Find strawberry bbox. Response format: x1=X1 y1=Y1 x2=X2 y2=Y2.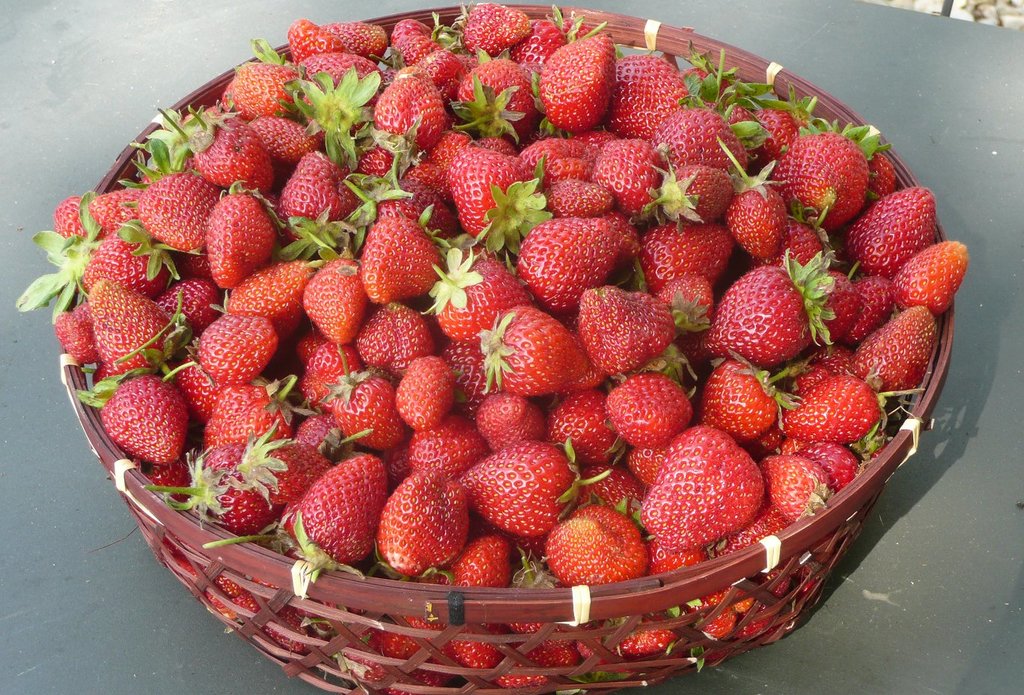
x1=526 y1=394 x2=642 y2=490.
